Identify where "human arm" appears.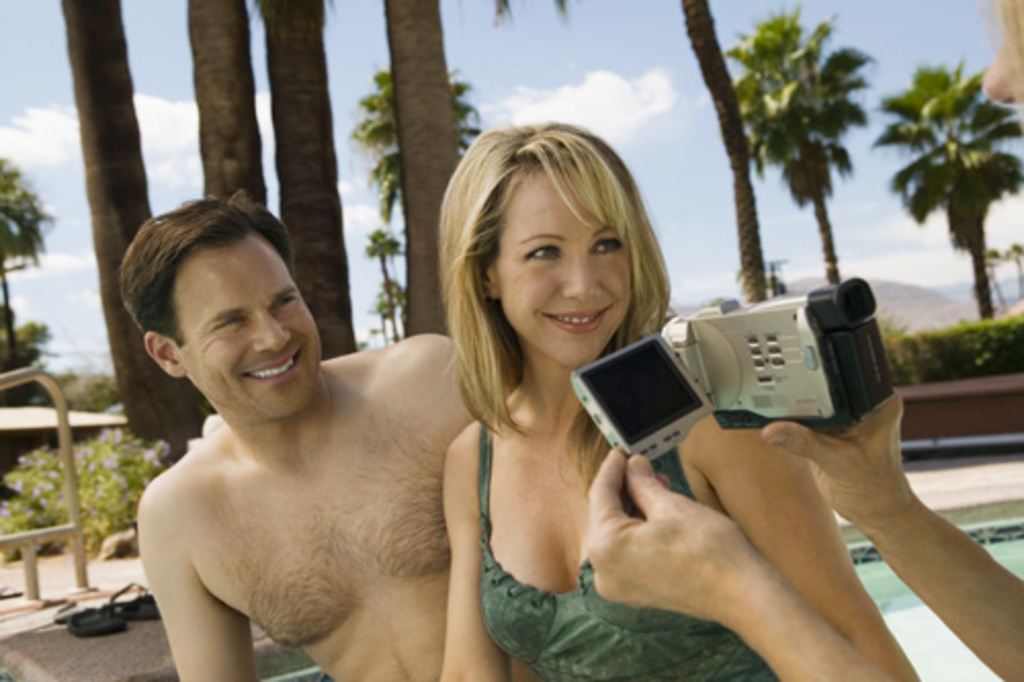
Appears at (left=137, top=487, right=264, bottom=680).
